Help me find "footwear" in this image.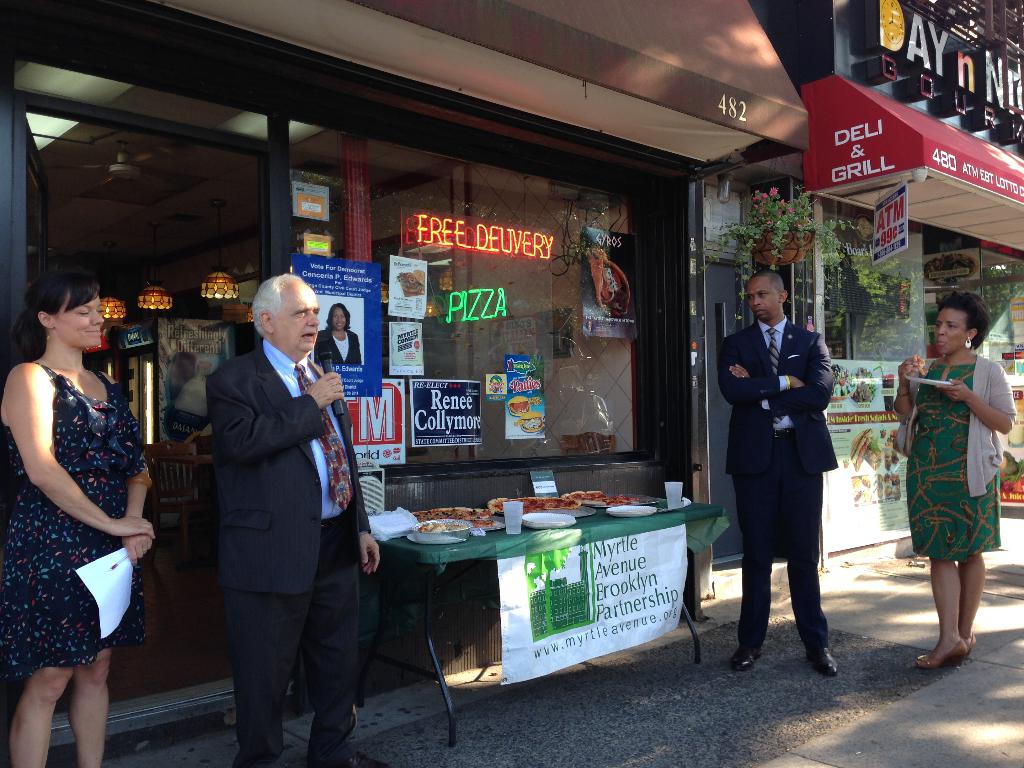
Found it: (730,646,763,672).
